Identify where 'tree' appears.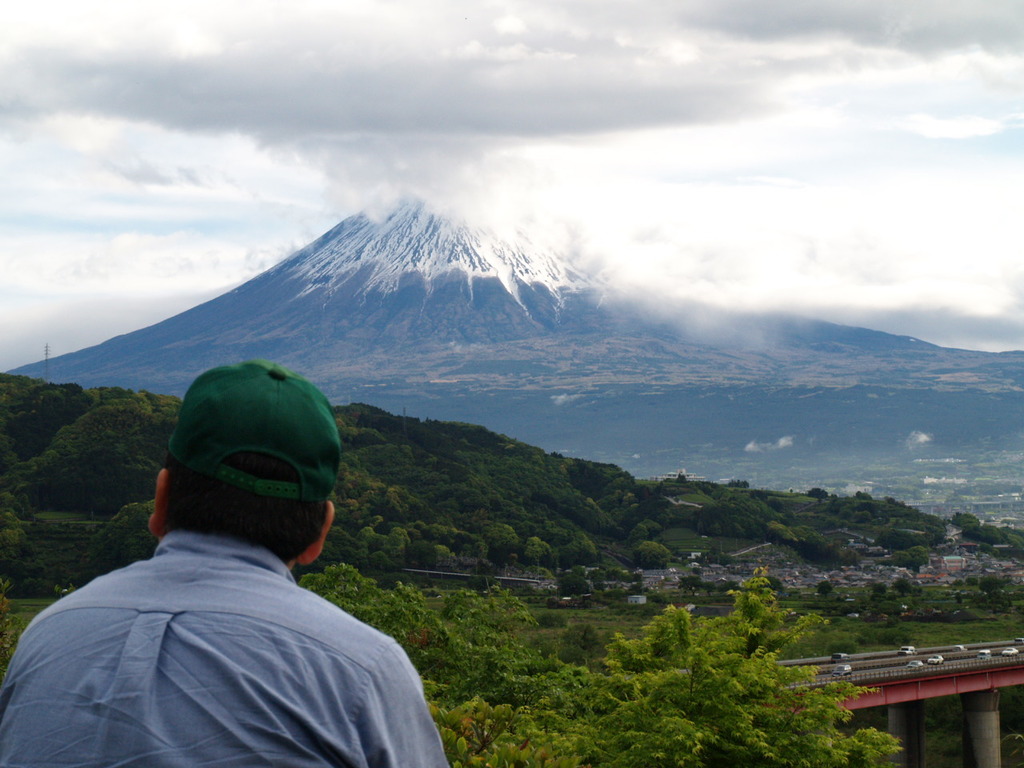
Appears at <box>0,523,18,580</box>.
